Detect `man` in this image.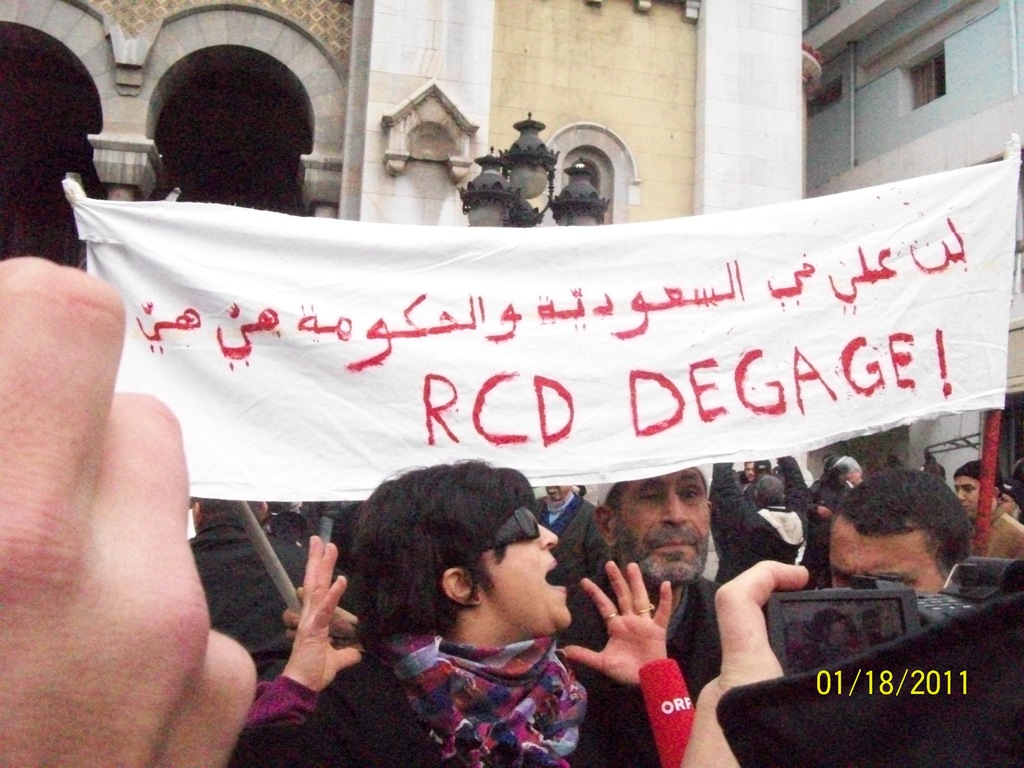
Detection: bbox(553, 458, 726, 767).
